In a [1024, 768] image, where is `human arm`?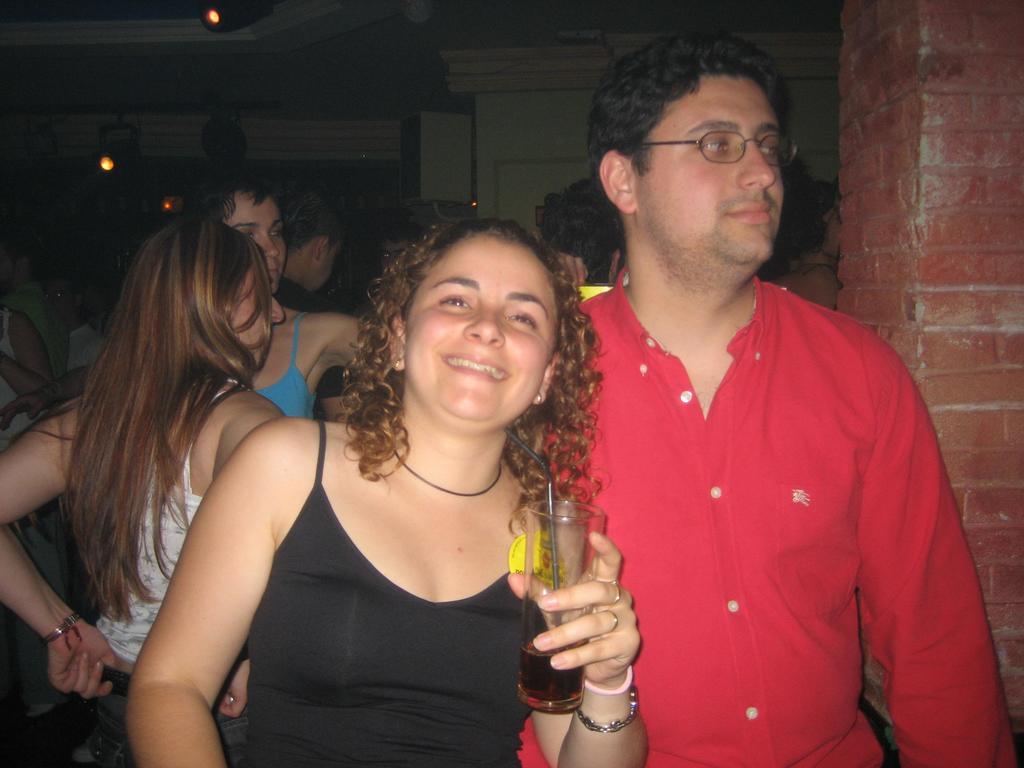
316 311 361 374.
